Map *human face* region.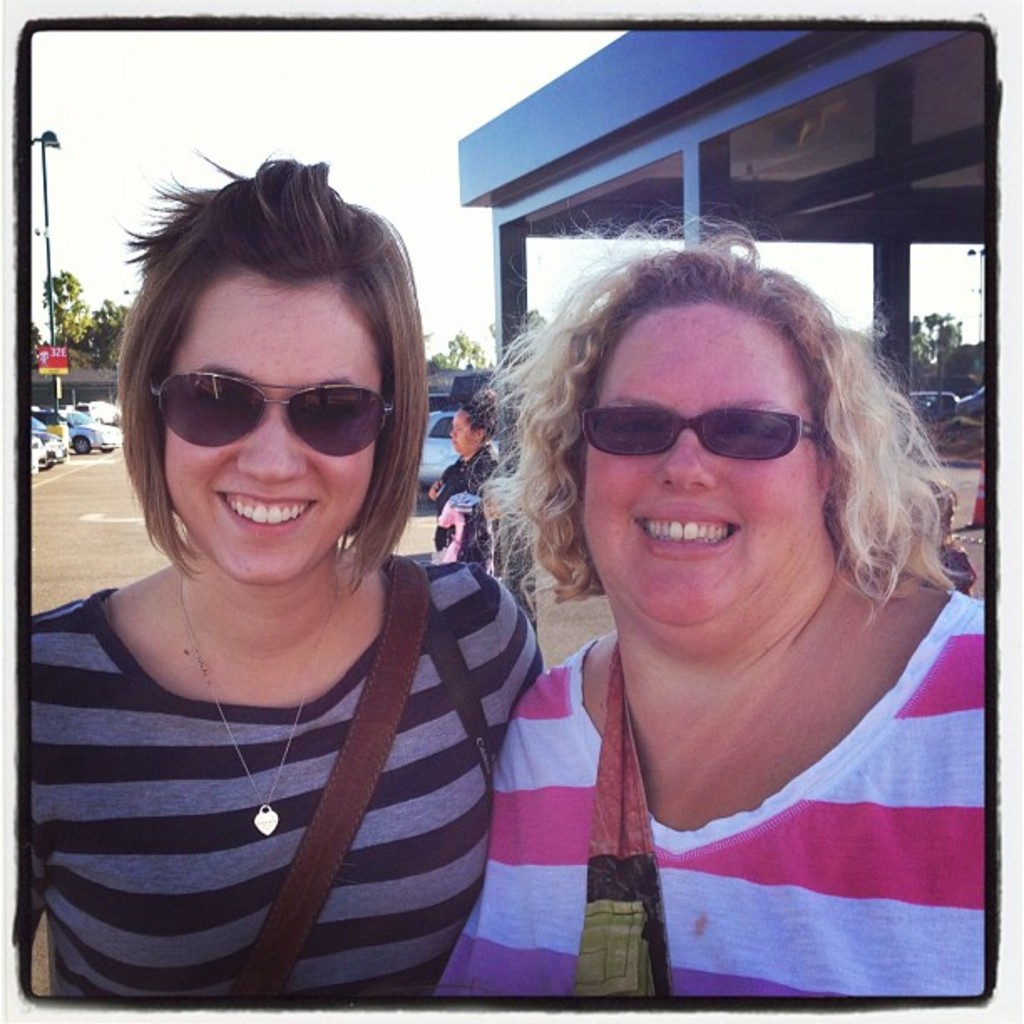
Mapped to 164:283:376:587.
